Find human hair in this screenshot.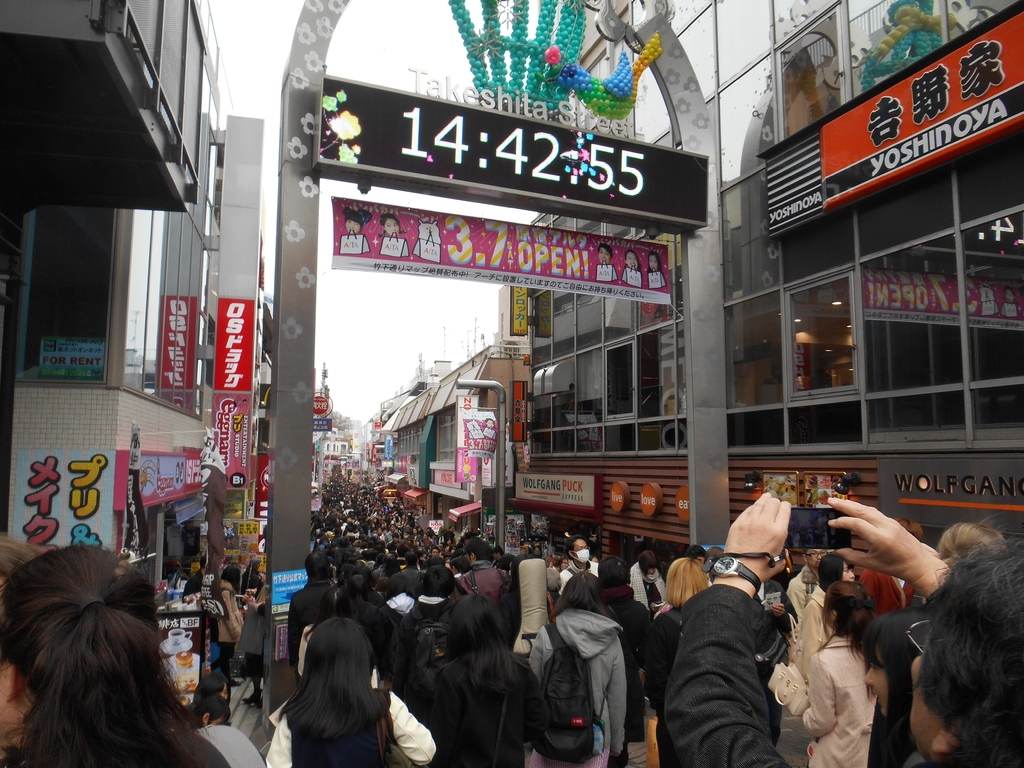
The bounding box for human hair is x1=565, y1=534, x2=589, y2=561.
